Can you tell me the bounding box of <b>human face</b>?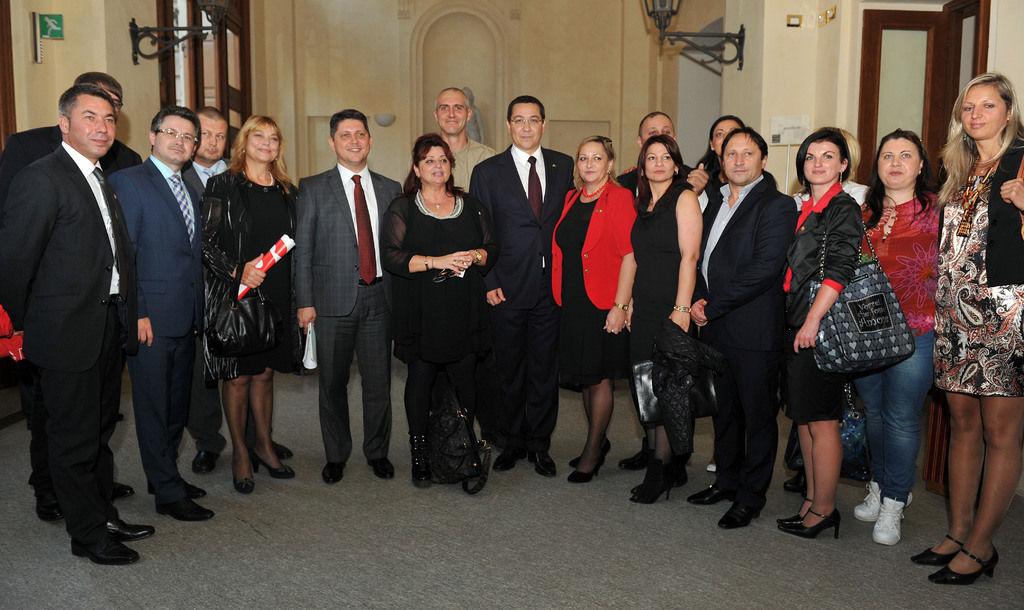
l=723, t=132, r=765, b=183.
